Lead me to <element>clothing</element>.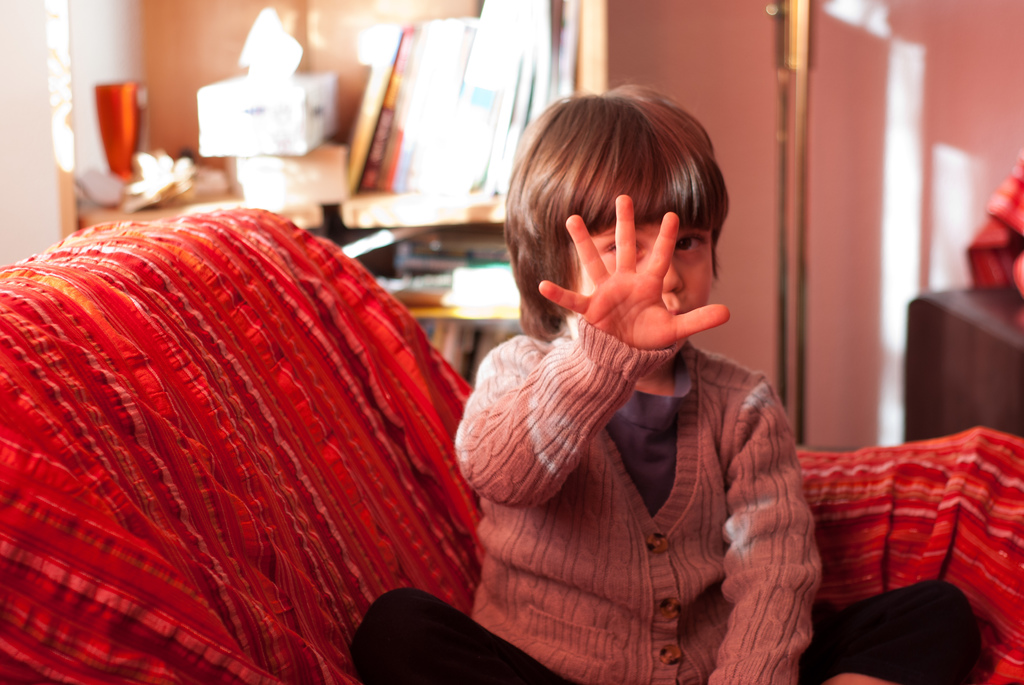
Lead to rect(435, 215, 819, 673).
